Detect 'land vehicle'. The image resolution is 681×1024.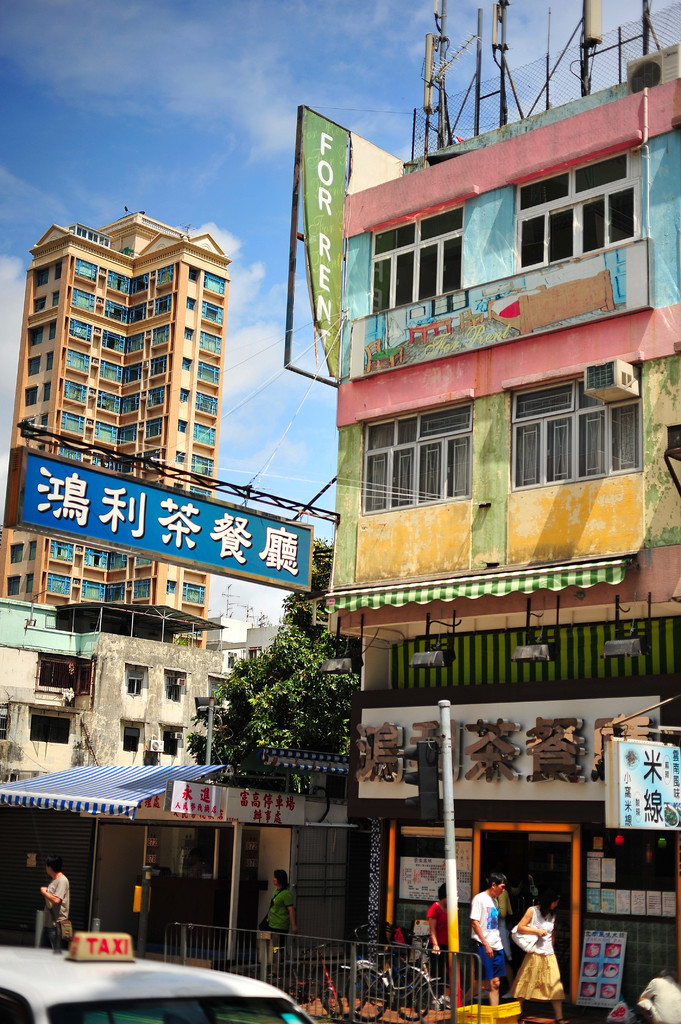
27, 934, 305, 1023.
